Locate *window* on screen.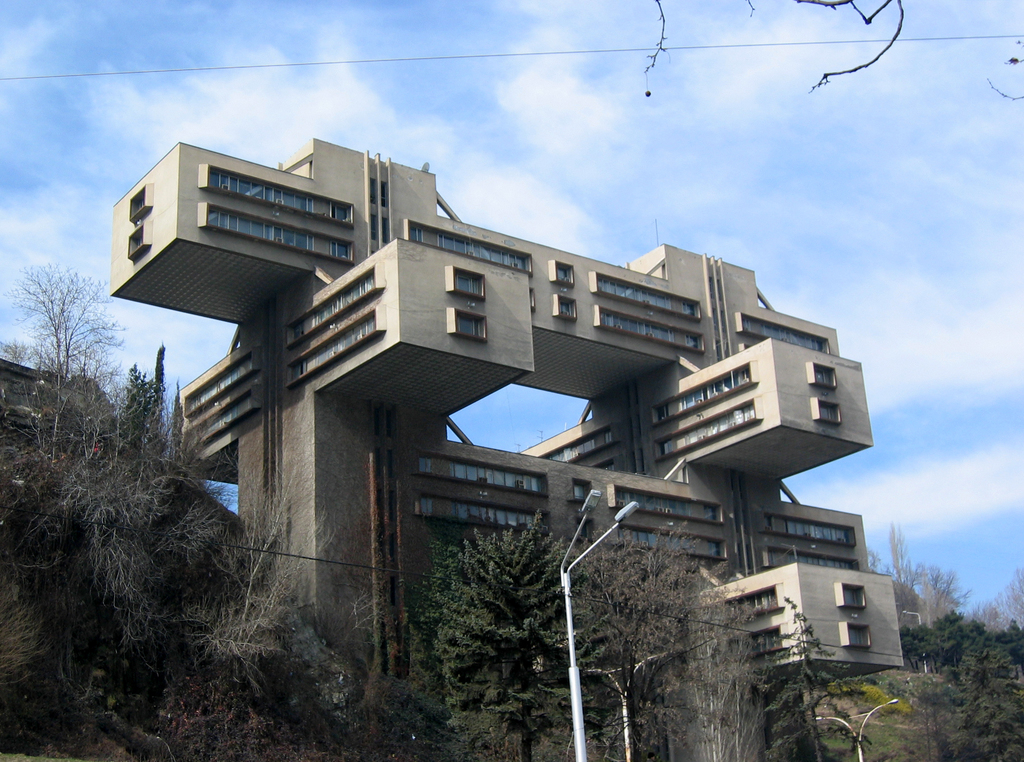
On screen at (750,513,854,539).
